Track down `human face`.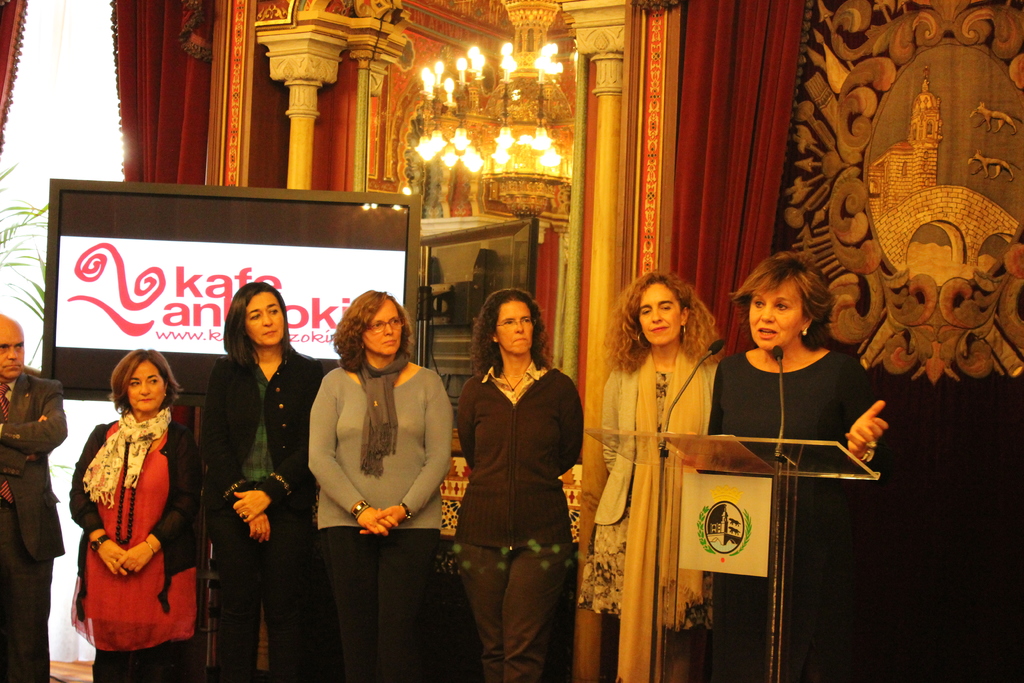
Tracked to <bbox>125, 360, 166, 411</bbox>.
